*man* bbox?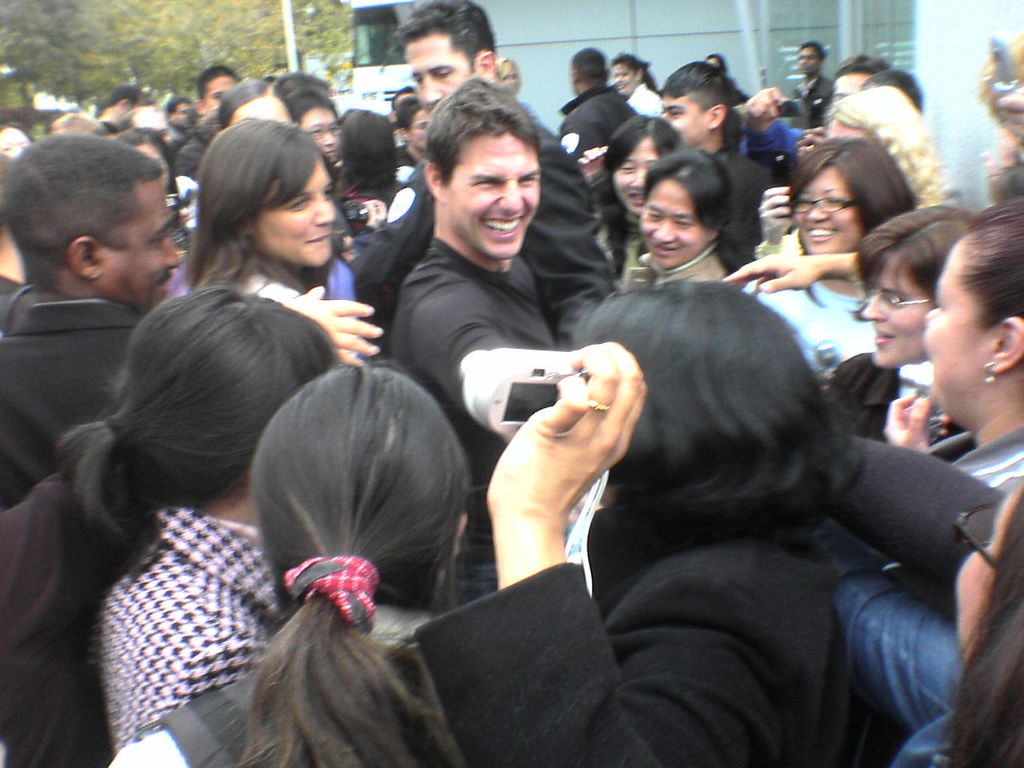
[366, 0, 631, 353]
